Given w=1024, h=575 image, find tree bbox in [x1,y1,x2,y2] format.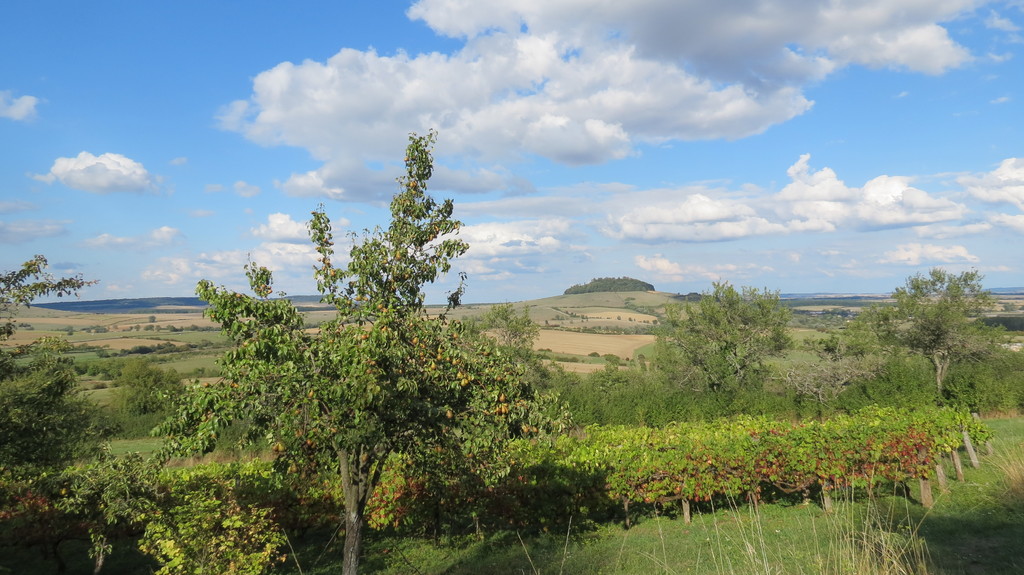
[845,257,1014,395].
